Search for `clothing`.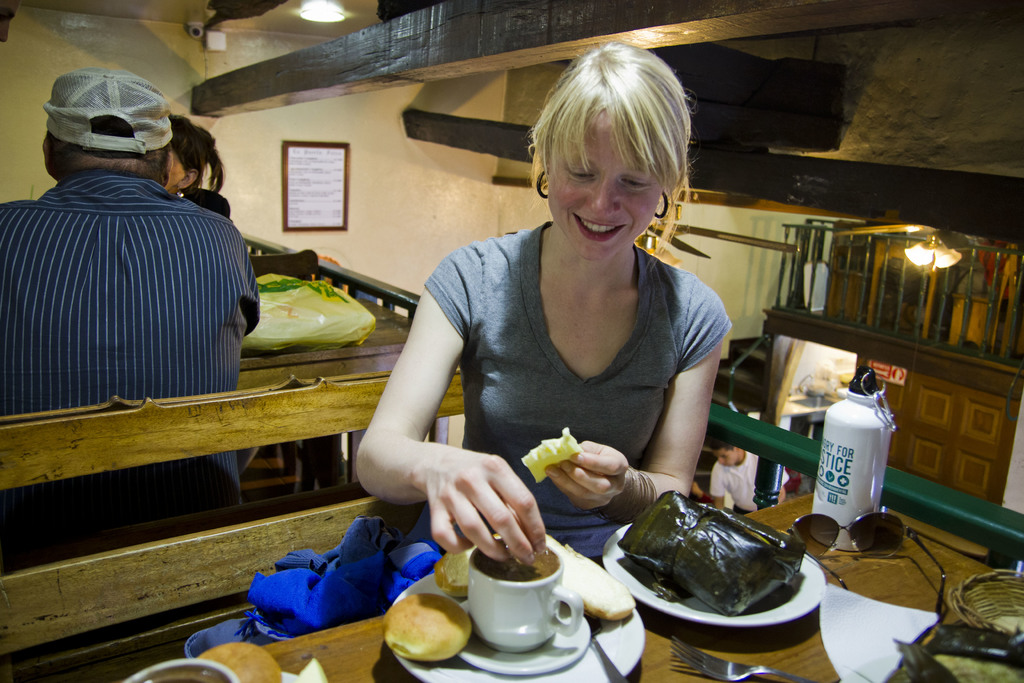
Found at [436, 212, 764, 563].
